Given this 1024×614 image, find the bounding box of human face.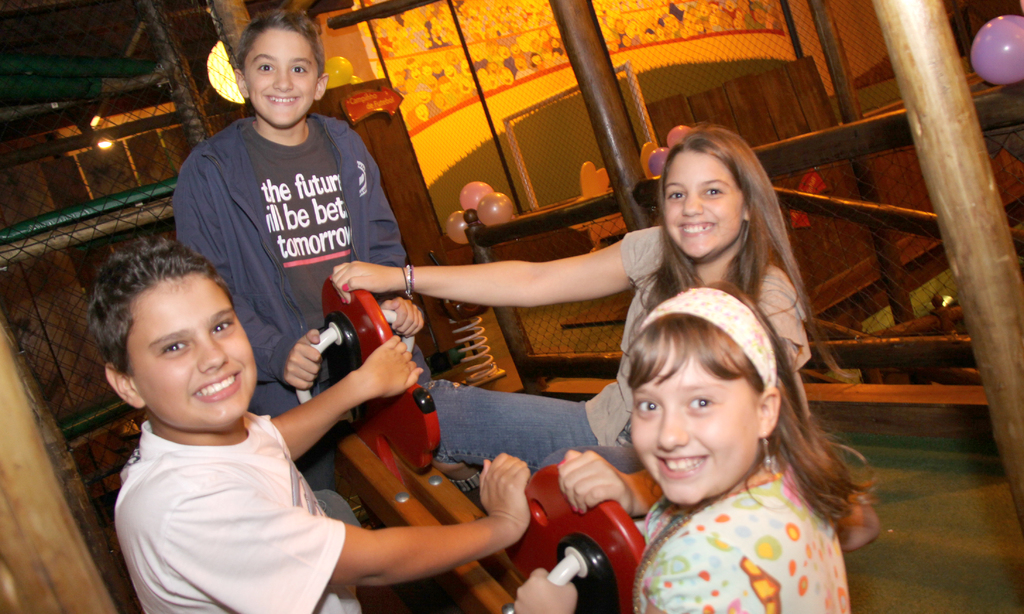
bbox=(664, 148, 746, 256).
